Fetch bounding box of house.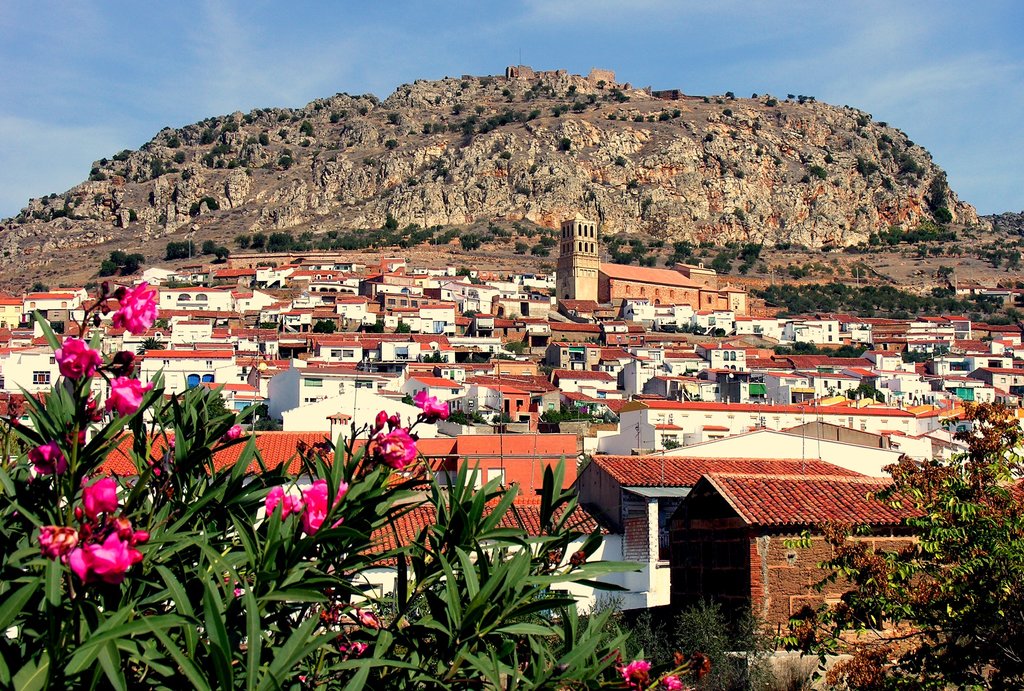
Bbox: (104, 262, 173, 287).
